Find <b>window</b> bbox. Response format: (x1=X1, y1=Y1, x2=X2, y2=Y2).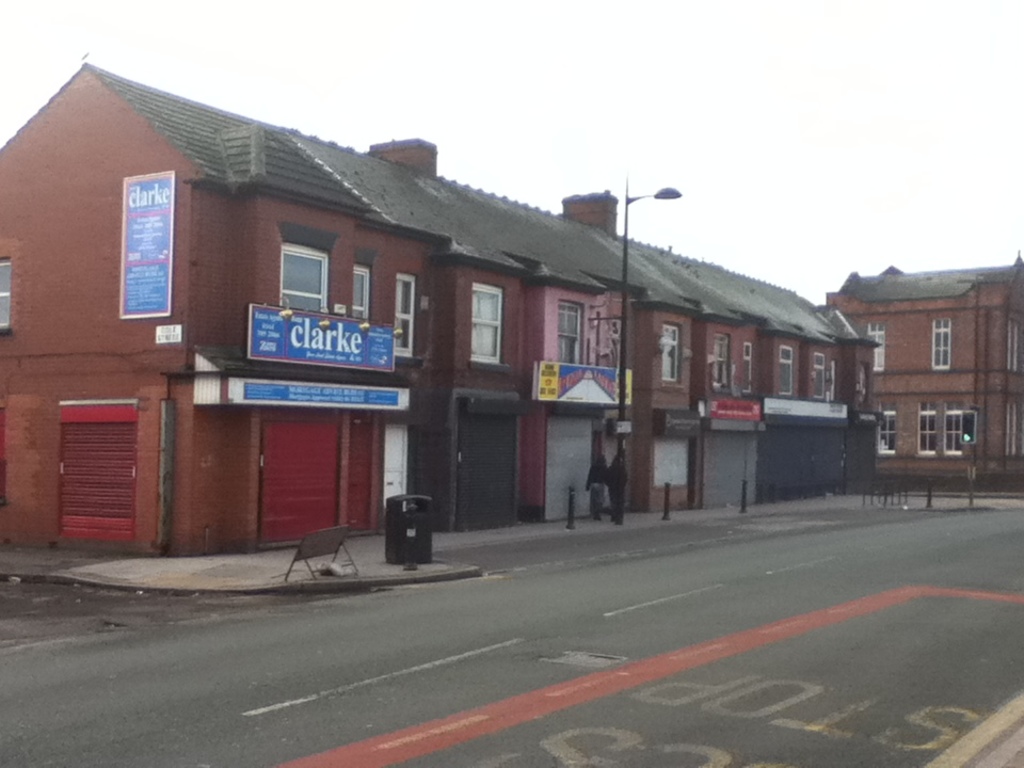
(x1=0, y1=260, x2=14, y2=329).
